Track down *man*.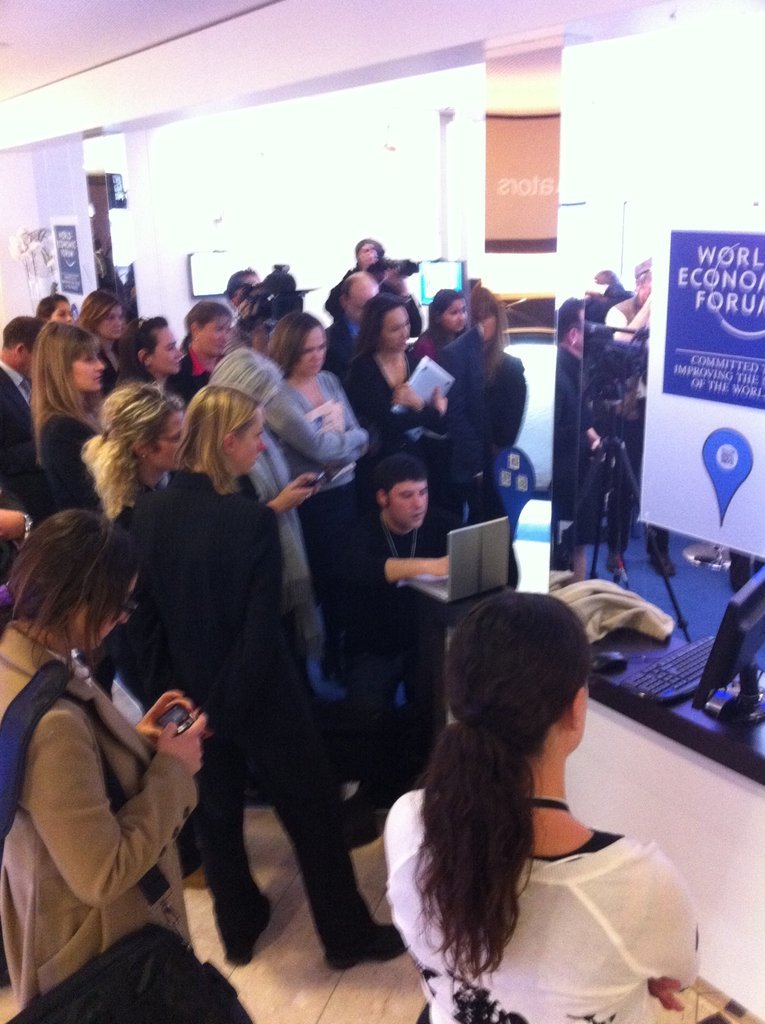
Tracked to bbox=(0, 315, 46, 524).
